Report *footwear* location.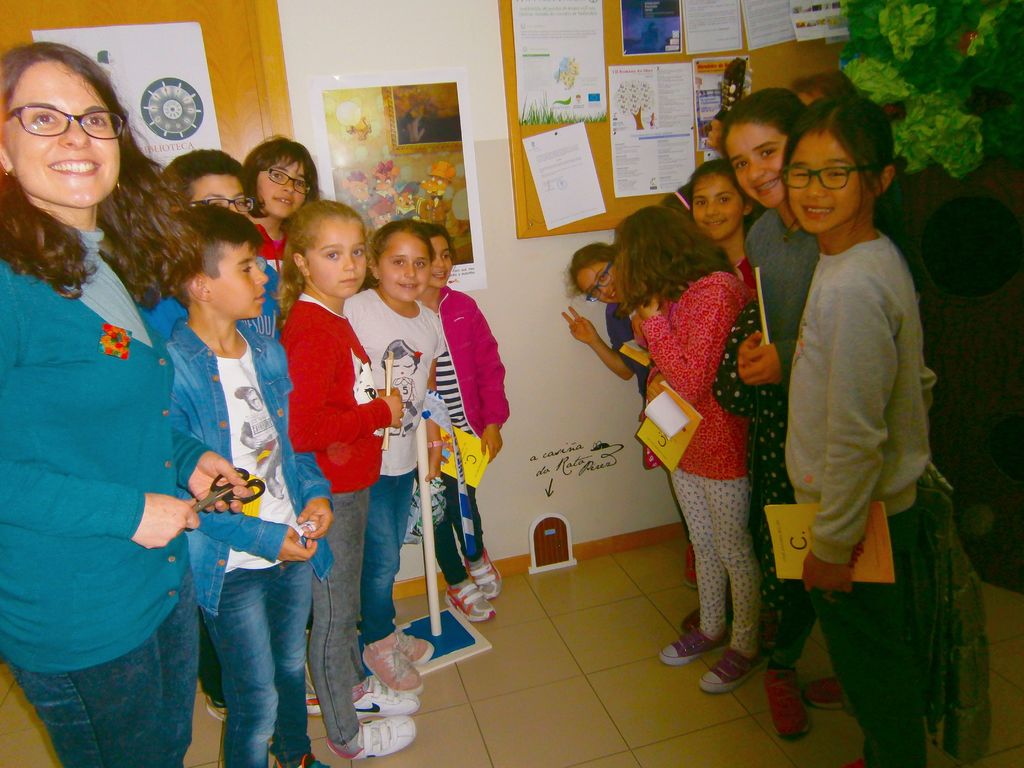
Report: [685, 607, 707, 634].
